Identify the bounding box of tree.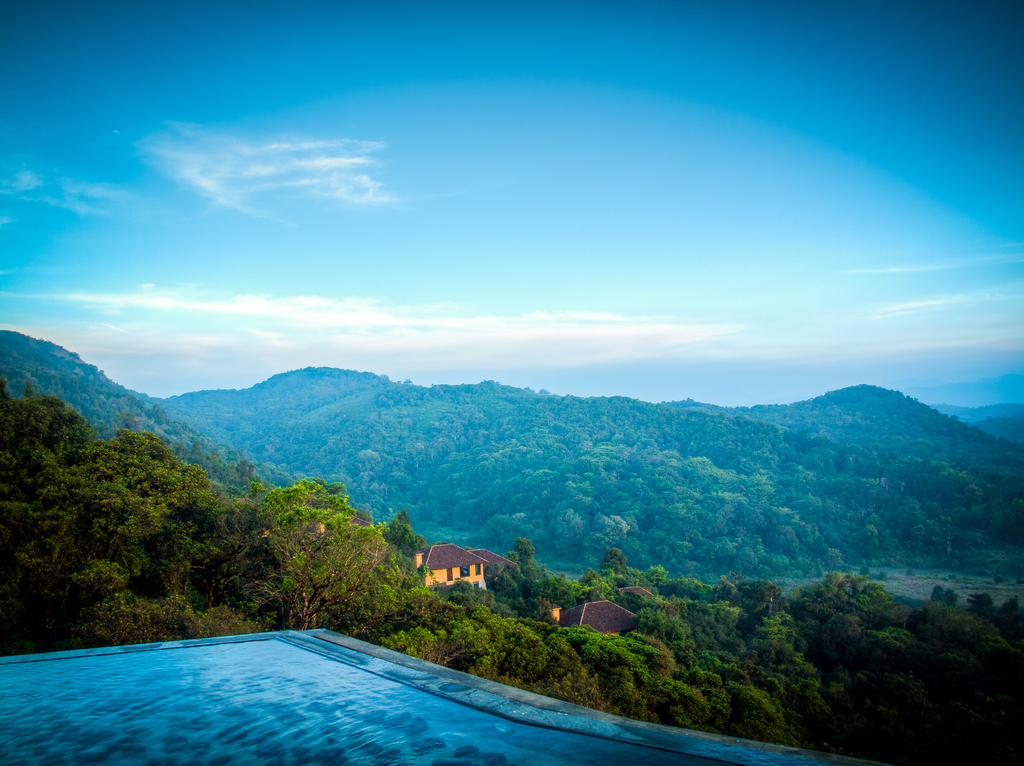
[left=812, top=563, right=936, bottom=680].
